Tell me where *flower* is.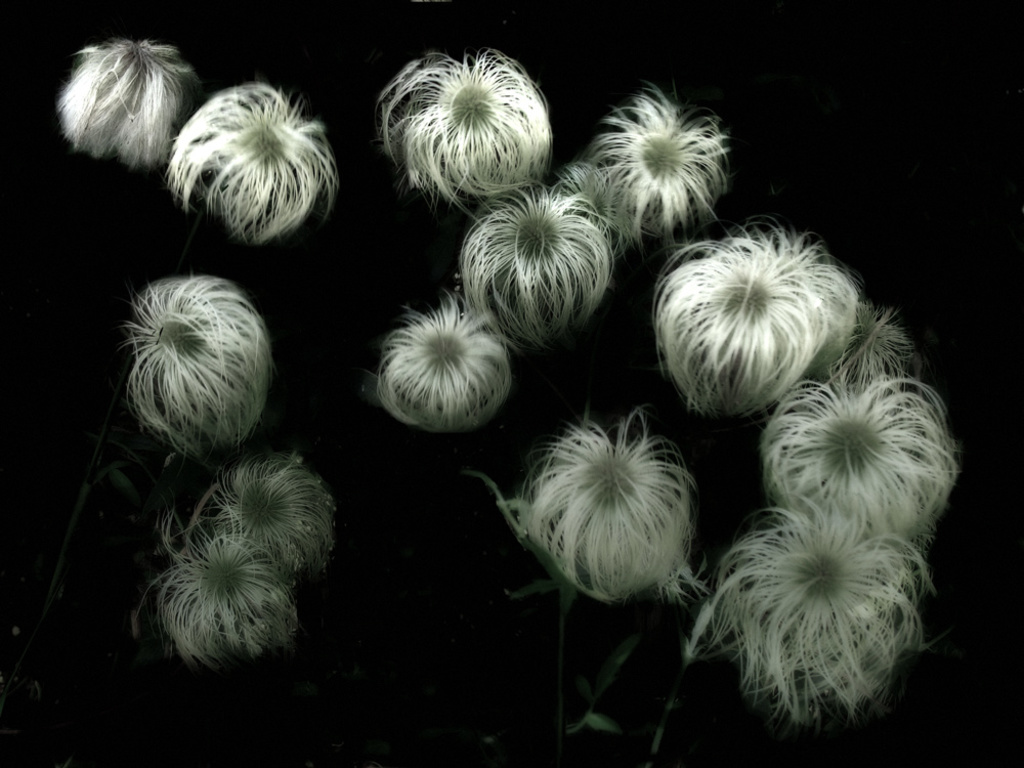
*flower* is at select_region(492, 411, 715, 609).
